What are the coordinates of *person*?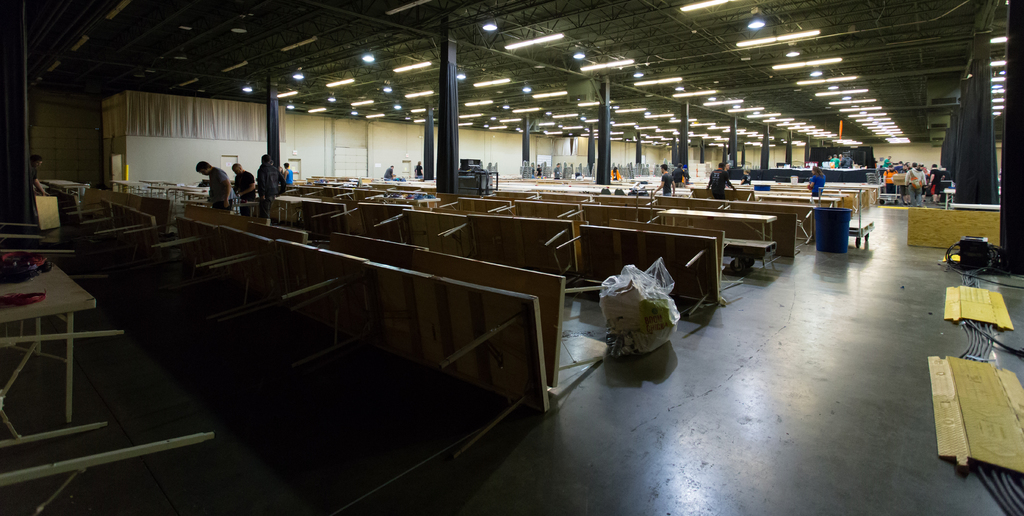
(703,163,738,199).
